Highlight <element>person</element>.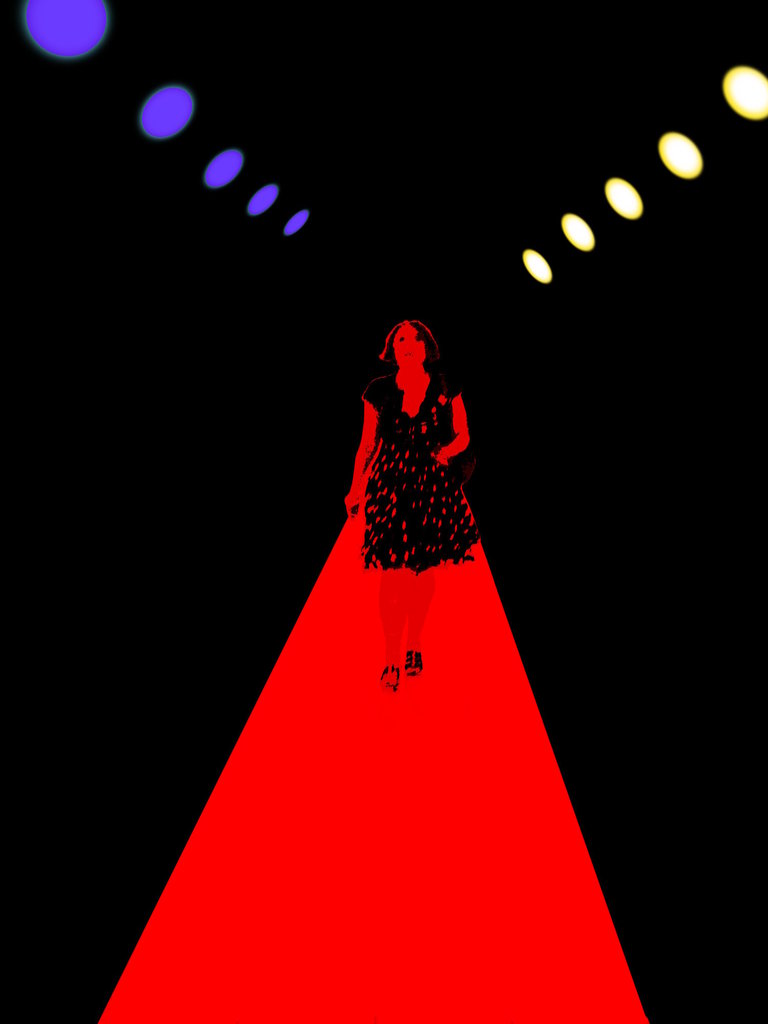
Highlighted region: <box>343,321,467,689</box>.
